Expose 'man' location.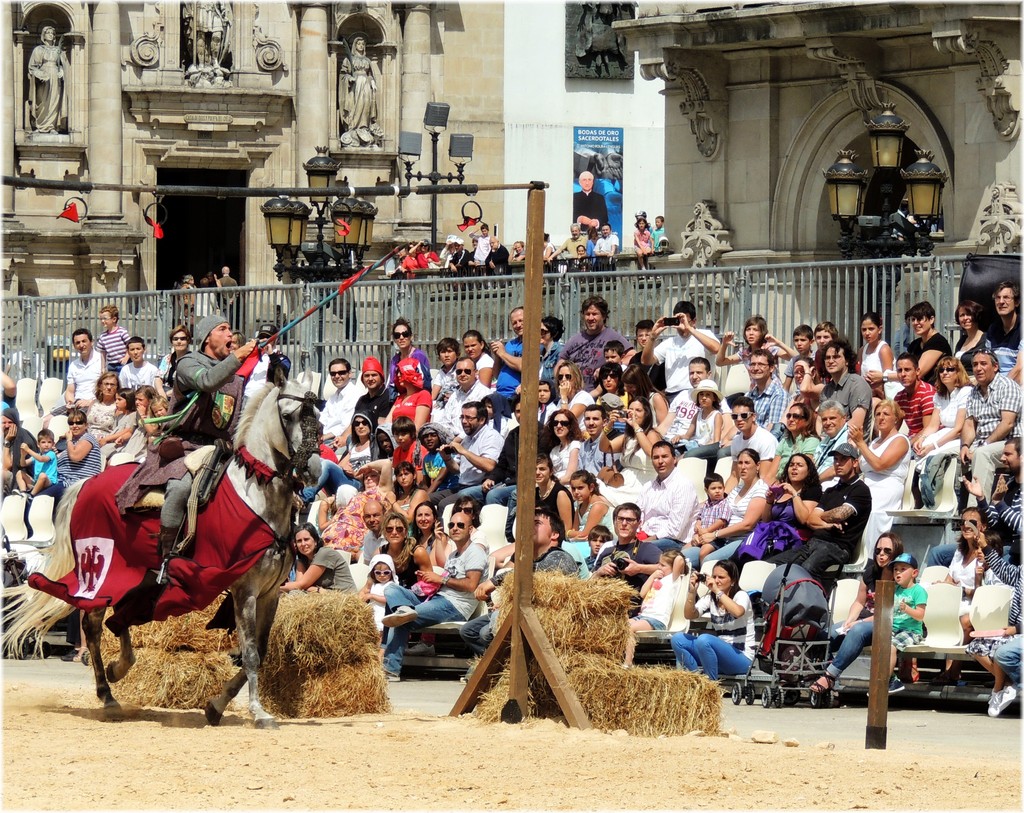
Exposed at [x1=636, y1=300, x2=719, y2=409].
